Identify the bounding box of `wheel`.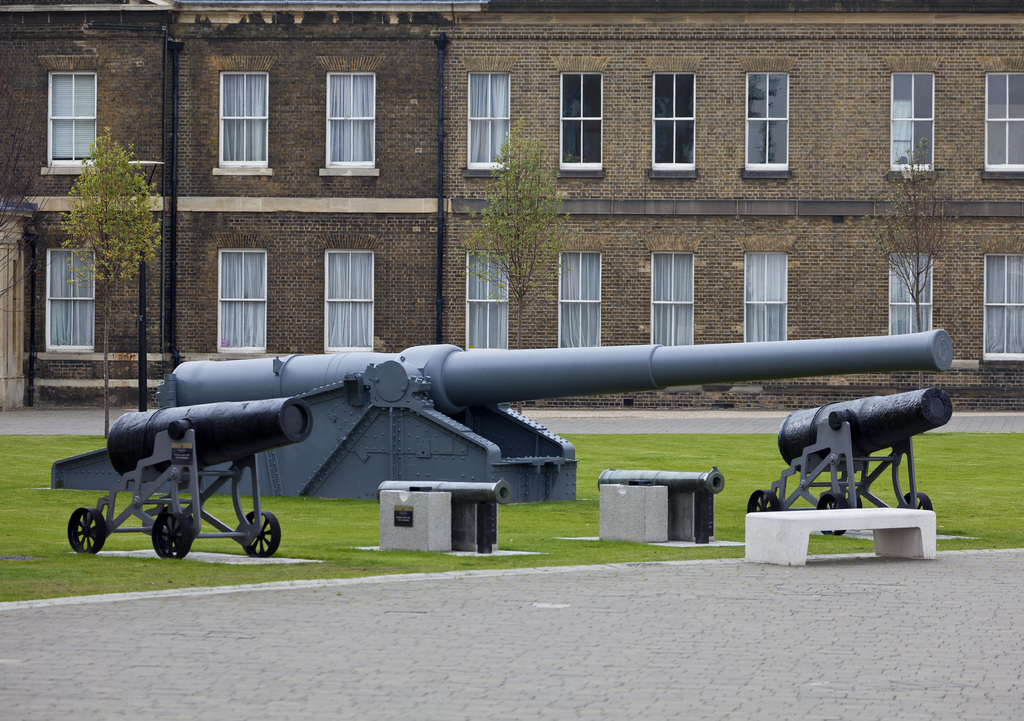
x1=817, y1=488, x2=851, y2=535.
